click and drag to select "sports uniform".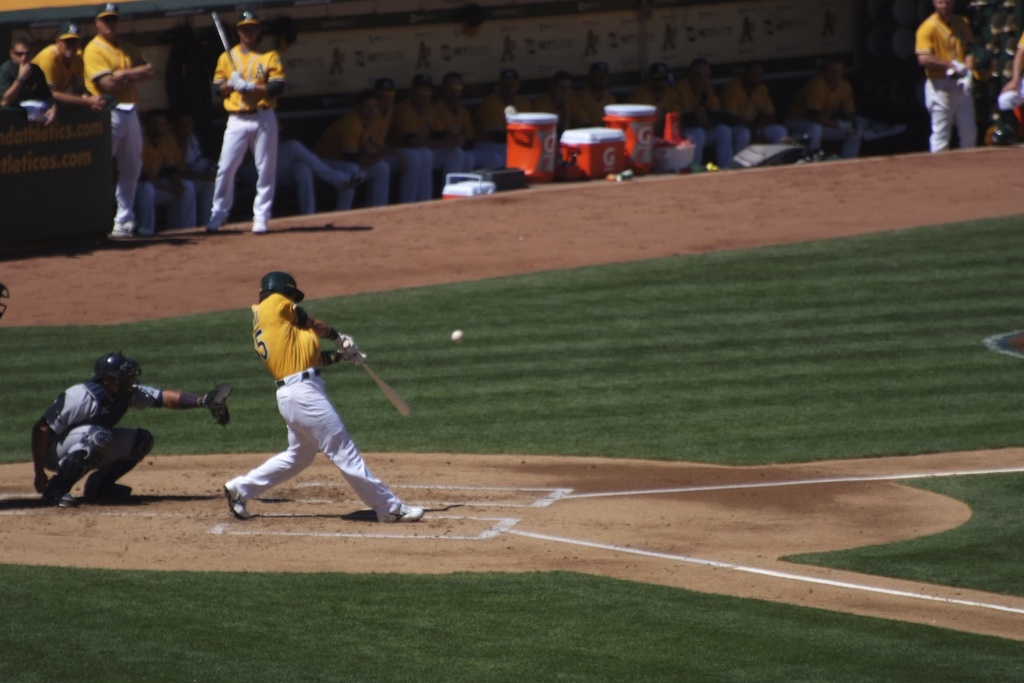
Selection: box(25, 342, 220, 503).
